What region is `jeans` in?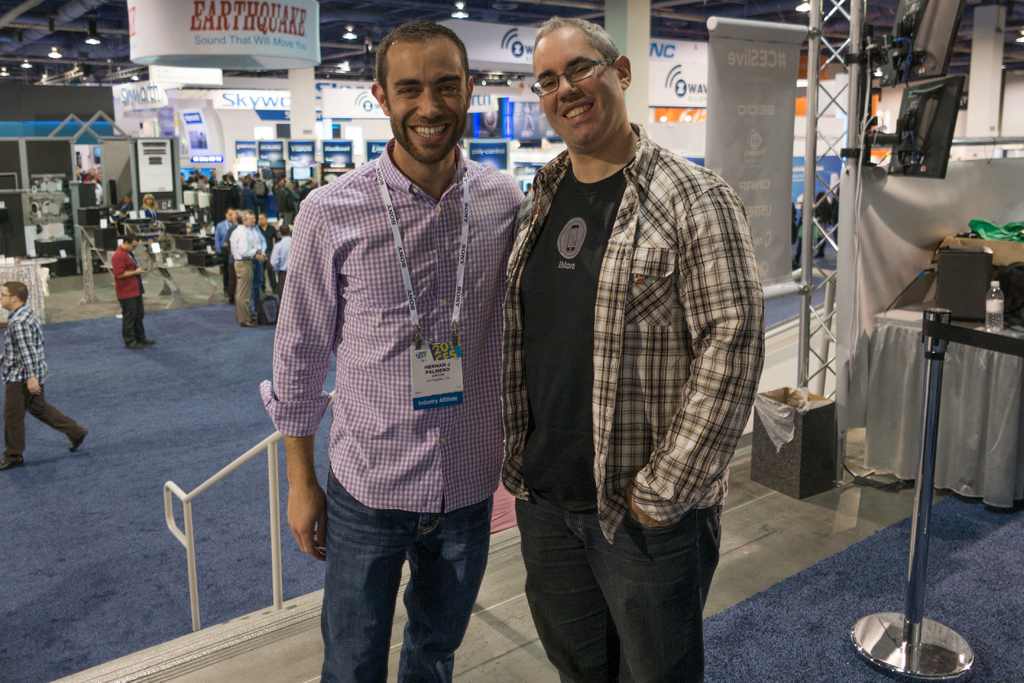
{"x1": 514, "y1": 504, "x2": 721, "y2": 682}.
